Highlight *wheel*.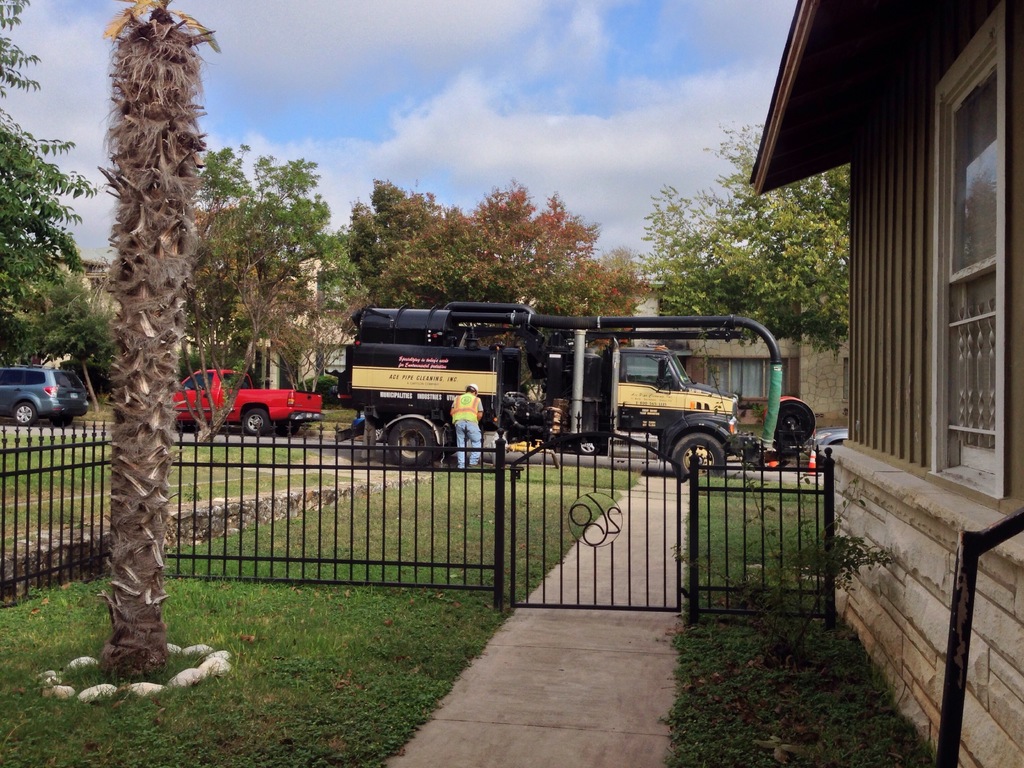
Highlighted region: (773,400,814,447).
